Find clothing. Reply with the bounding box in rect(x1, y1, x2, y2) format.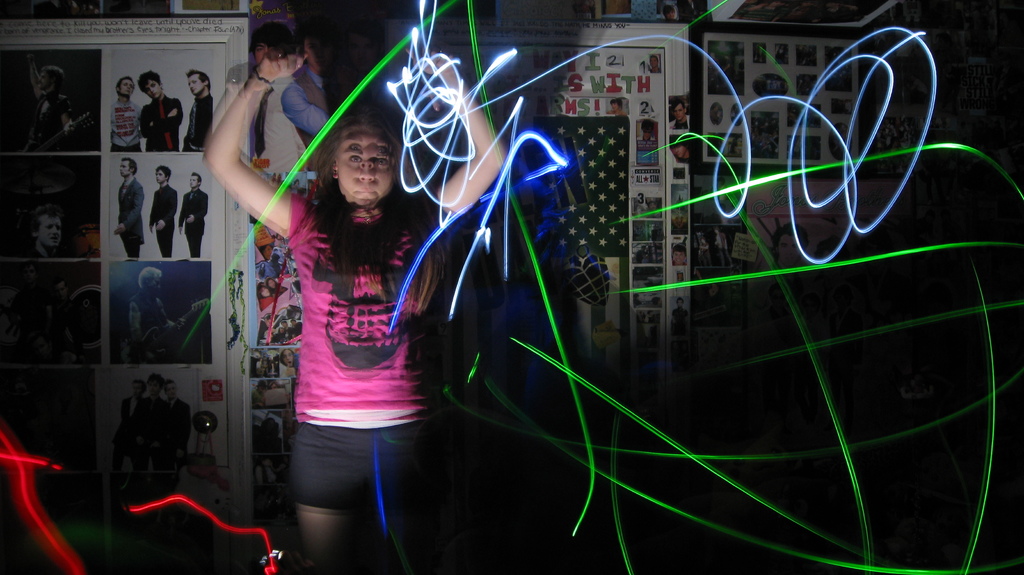
rect(150, 182, 167, 255).
